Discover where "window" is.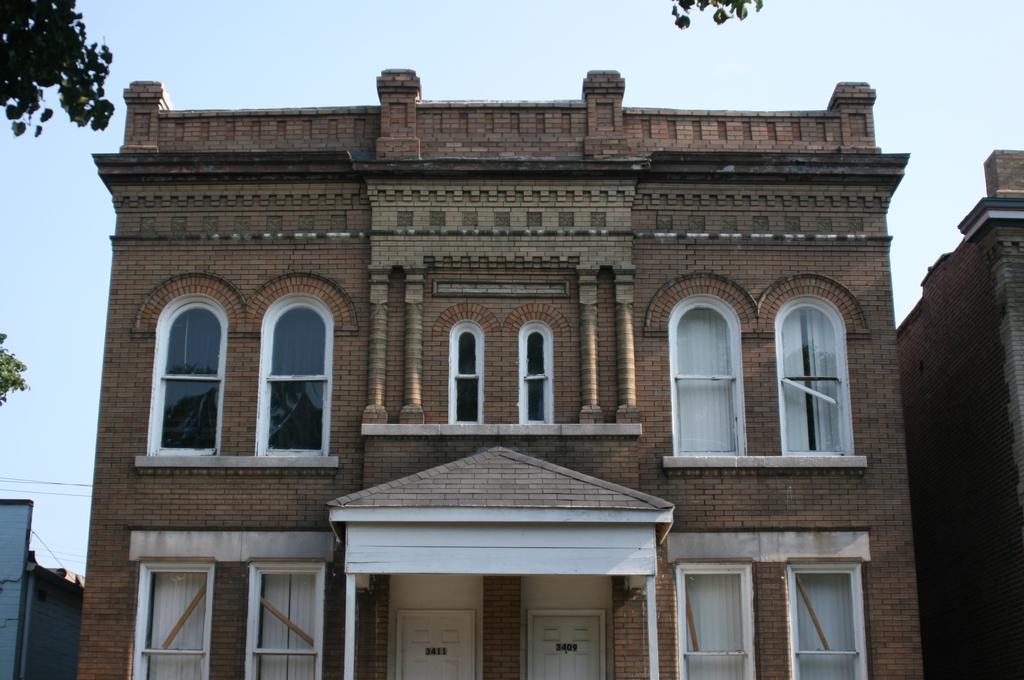
Discovered at <box>770,296,852,451</box>.
